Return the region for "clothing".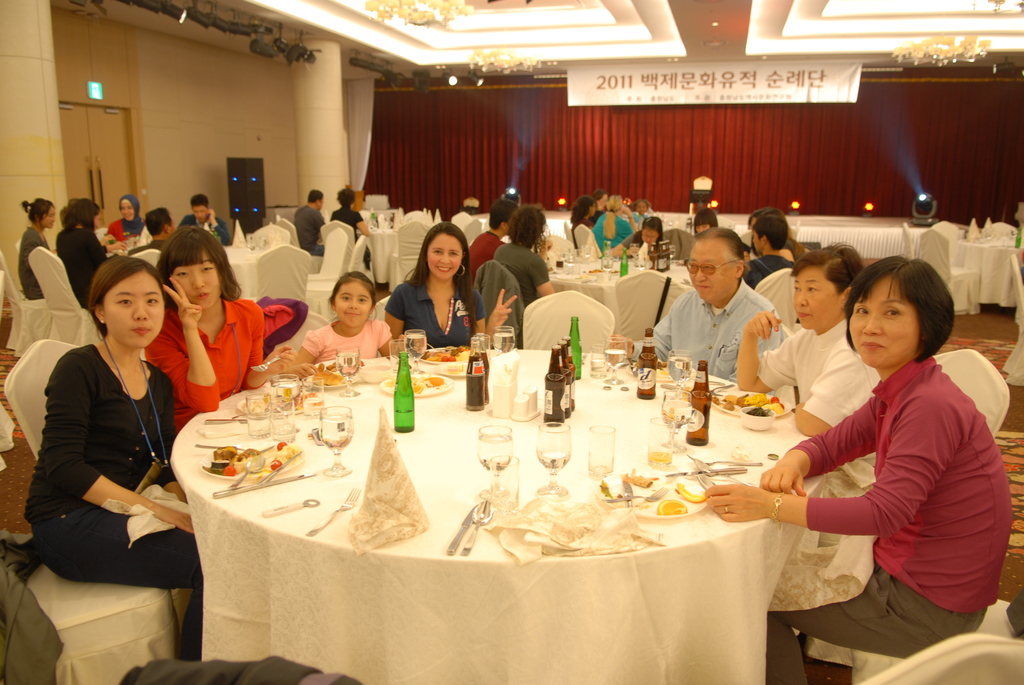
{"x1": 292, "y1": 200, "x2": 322, "y2": 258}.
